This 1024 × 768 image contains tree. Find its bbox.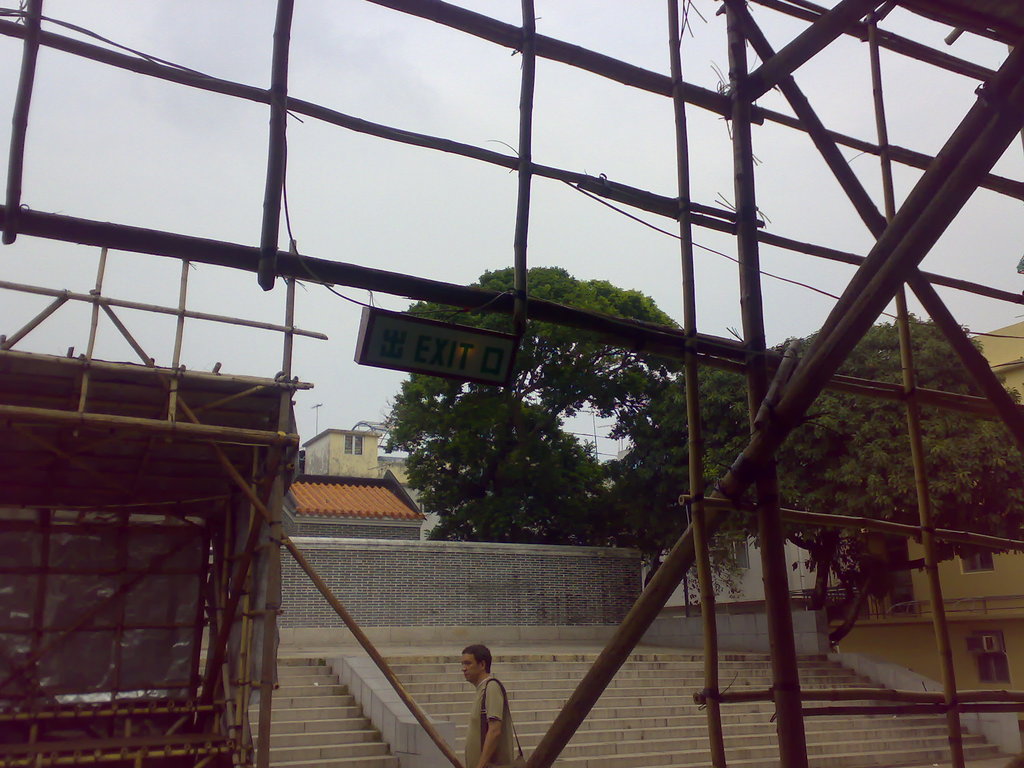
<region>611, 352, 748, 621</region>.
